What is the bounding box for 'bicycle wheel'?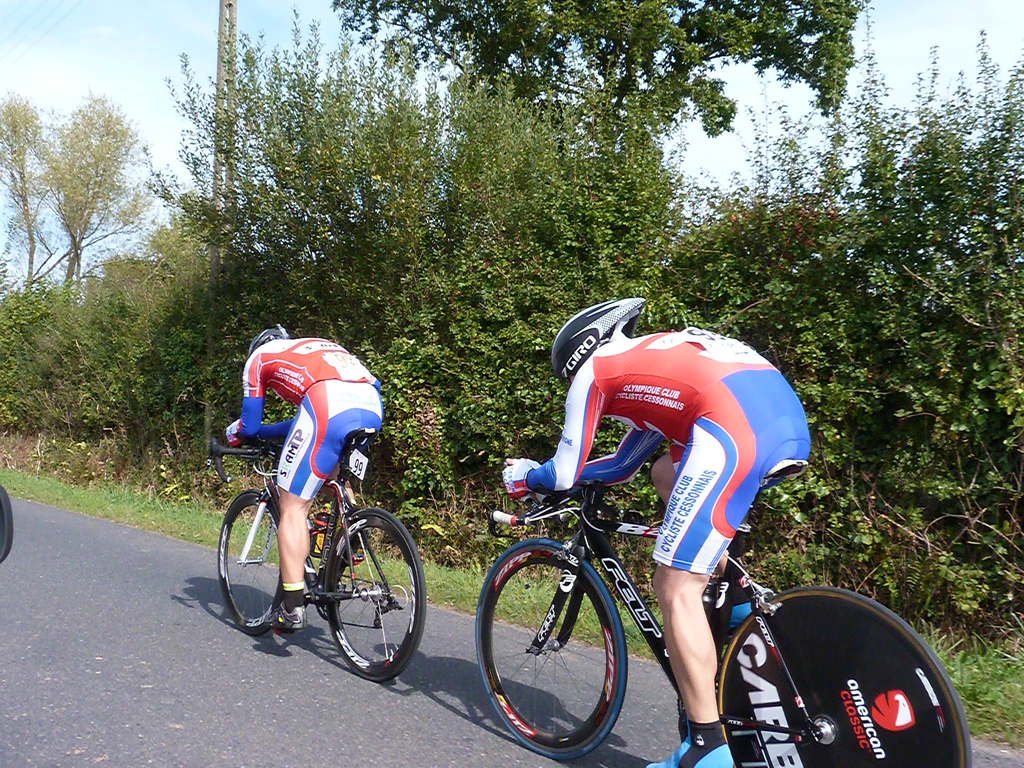
x1=484 y1=551 x2=644 y2=756.
